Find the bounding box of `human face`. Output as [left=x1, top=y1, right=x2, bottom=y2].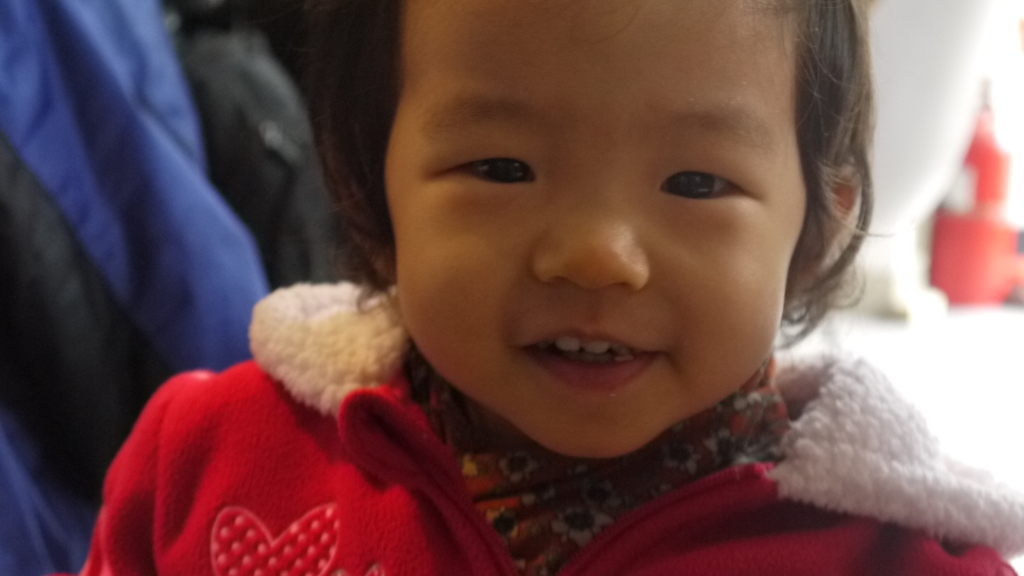
[left=383, top=1, right=803, bottom=449].
